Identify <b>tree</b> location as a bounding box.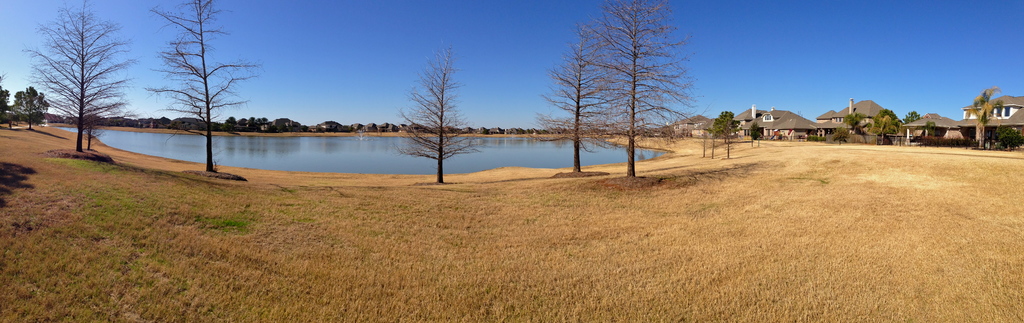
[left=962, top=87, right=1005, bottom=149].
